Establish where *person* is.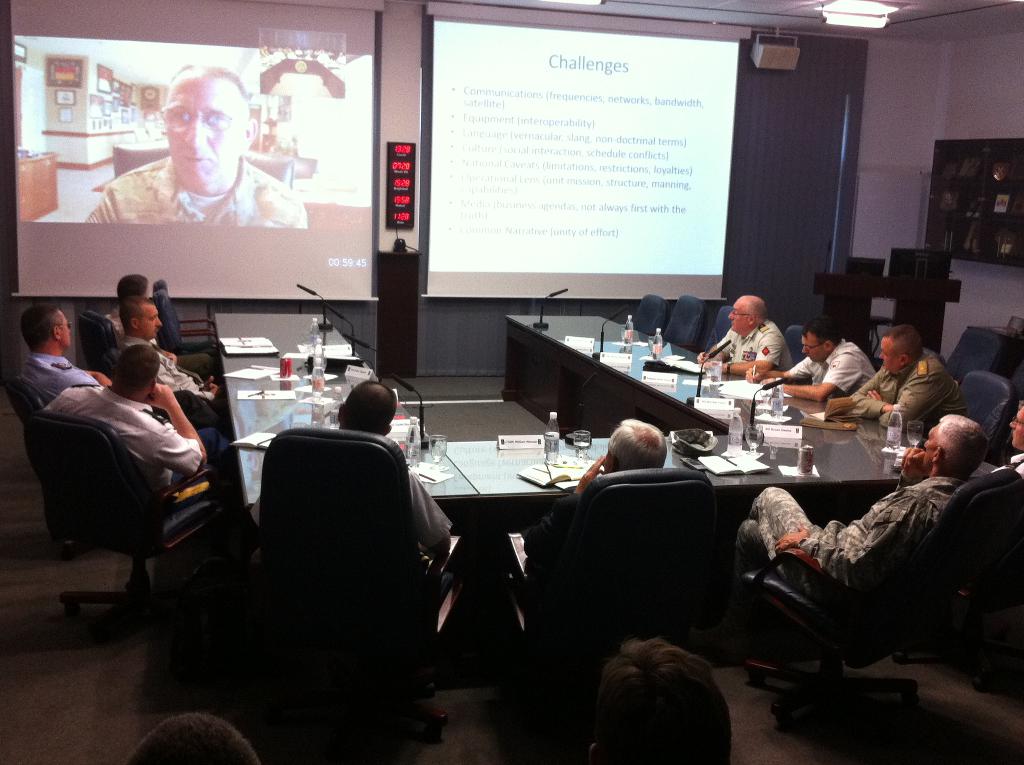
Established at box(744, 318, 874, 400).
